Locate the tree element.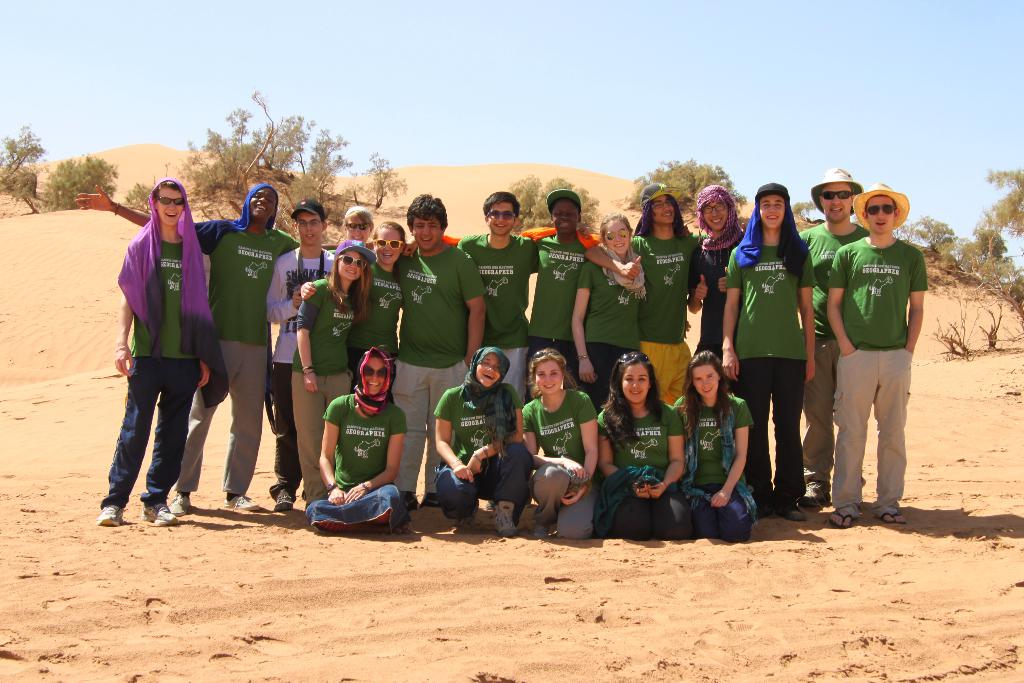
Element bbox: bbox=[609, 154, 745, 226].
